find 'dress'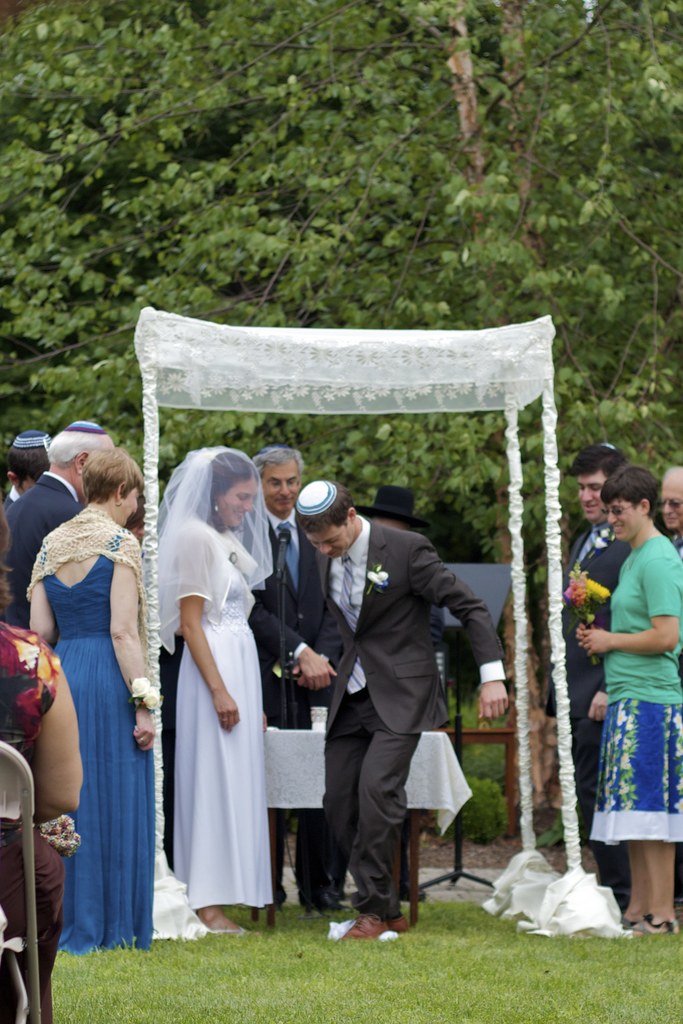
detection(36, 525, 157, 956)
